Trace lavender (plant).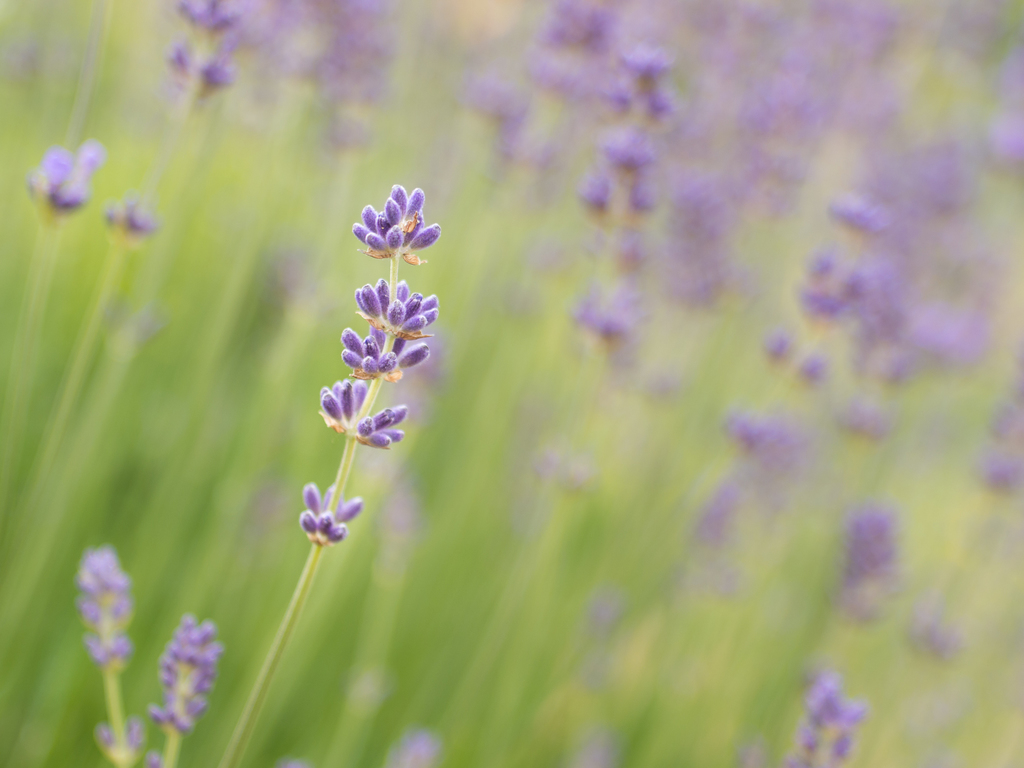
Traced to 145,611,232,736.
